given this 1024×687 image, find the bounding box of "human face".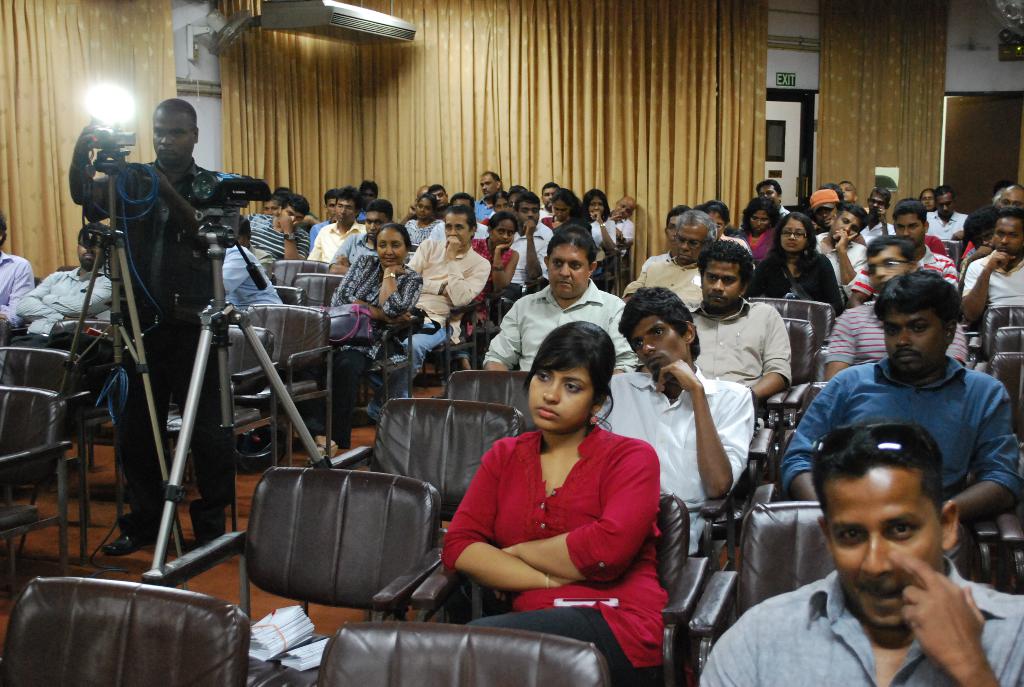
263, 200, 280, 219.
